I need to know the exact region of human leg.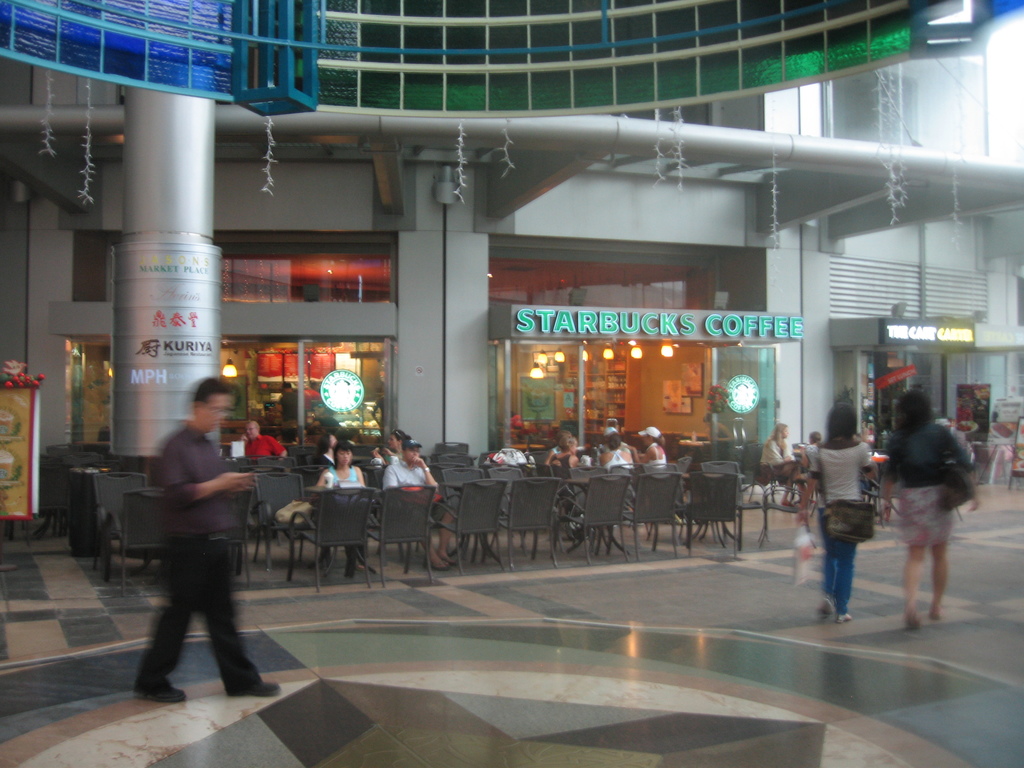
Region: select_region(420, 539, 451, 572).
